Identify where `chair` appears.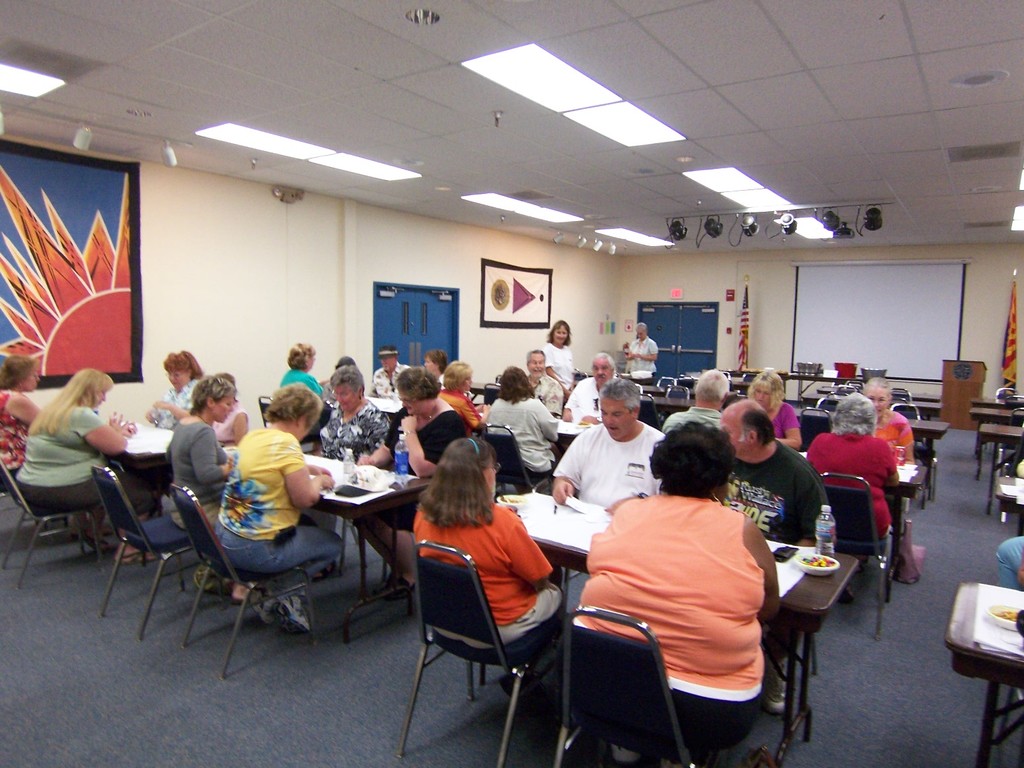
Appears at (x1=637, y1=394, x2=662, y2=432).
